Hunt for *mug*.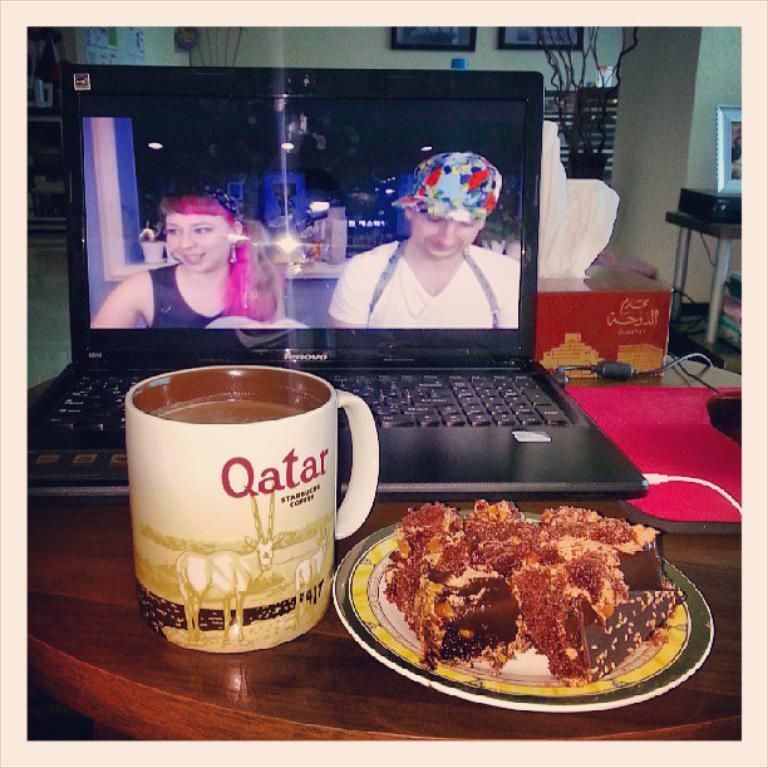
Hunted down at {"left": 125, "top": 364, "right": 378, "bottom": 655}.
